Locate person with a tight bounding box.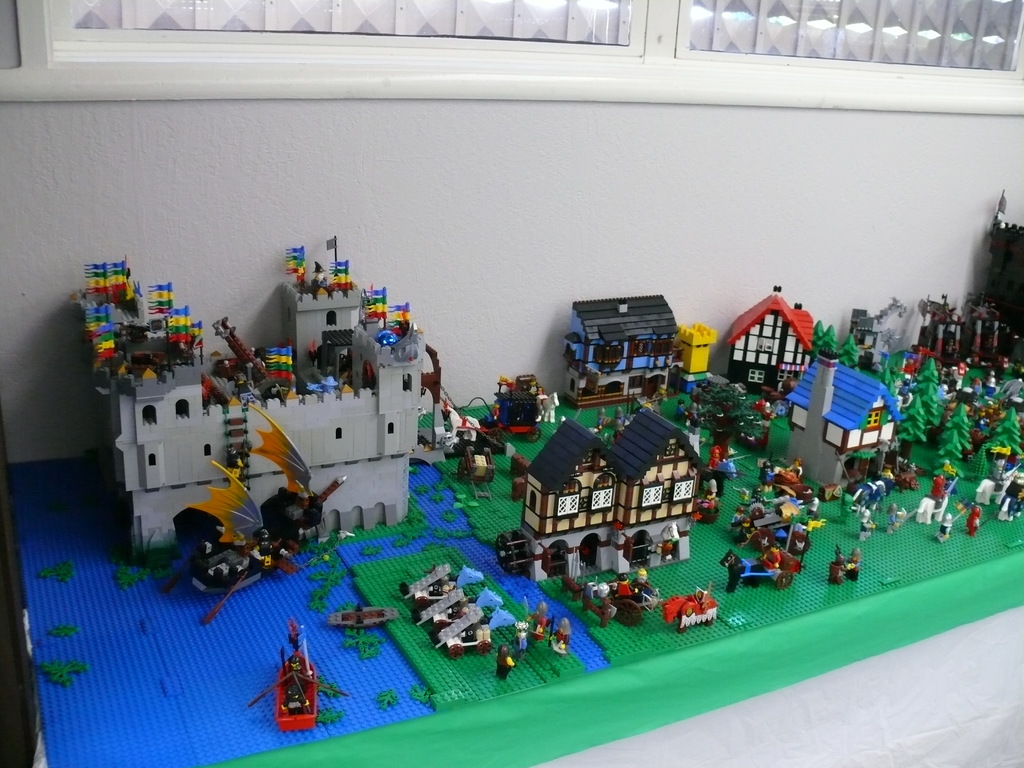
rect(967, 508, 982, 533).
